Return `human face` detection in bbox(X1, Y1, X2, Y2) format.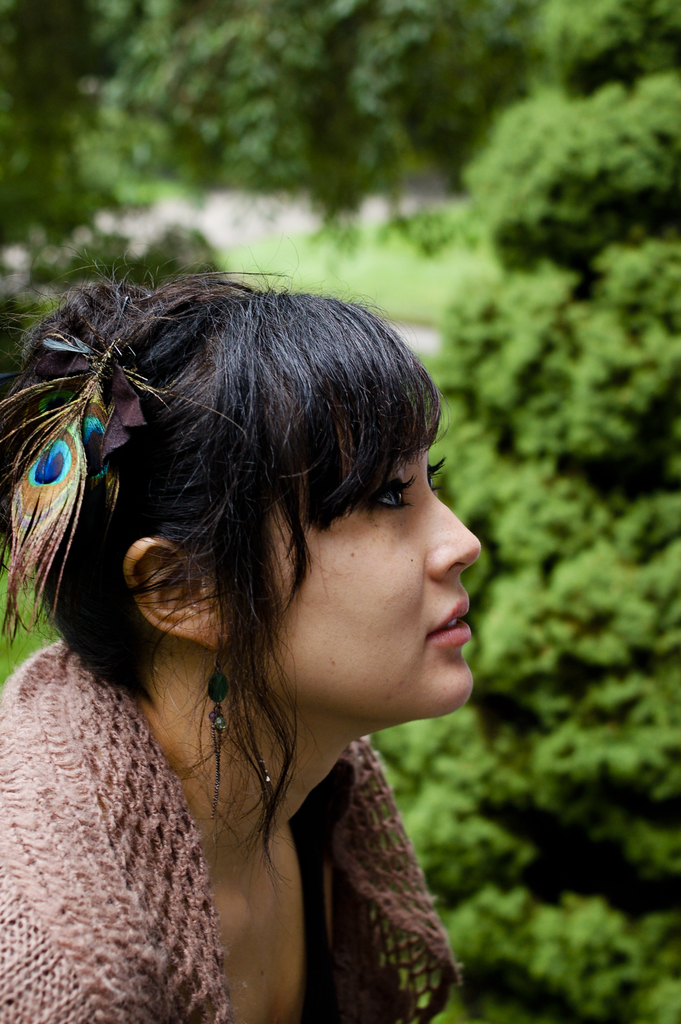
bbox(246, 445, 491, 725).
